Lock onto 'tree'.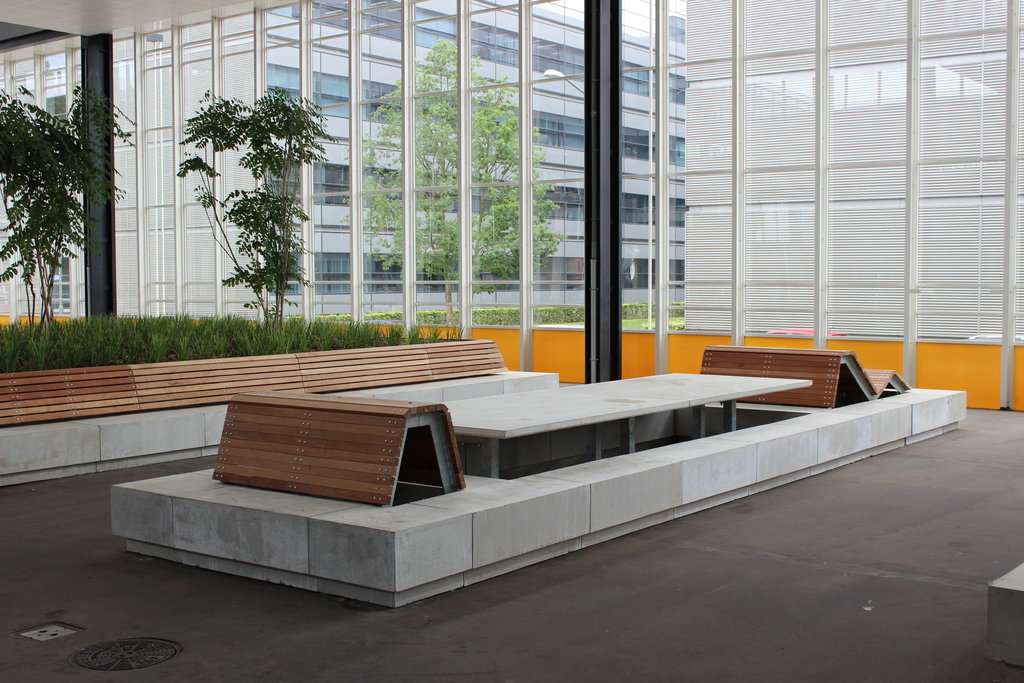
Locked: box(0, 84, 140, 324).
